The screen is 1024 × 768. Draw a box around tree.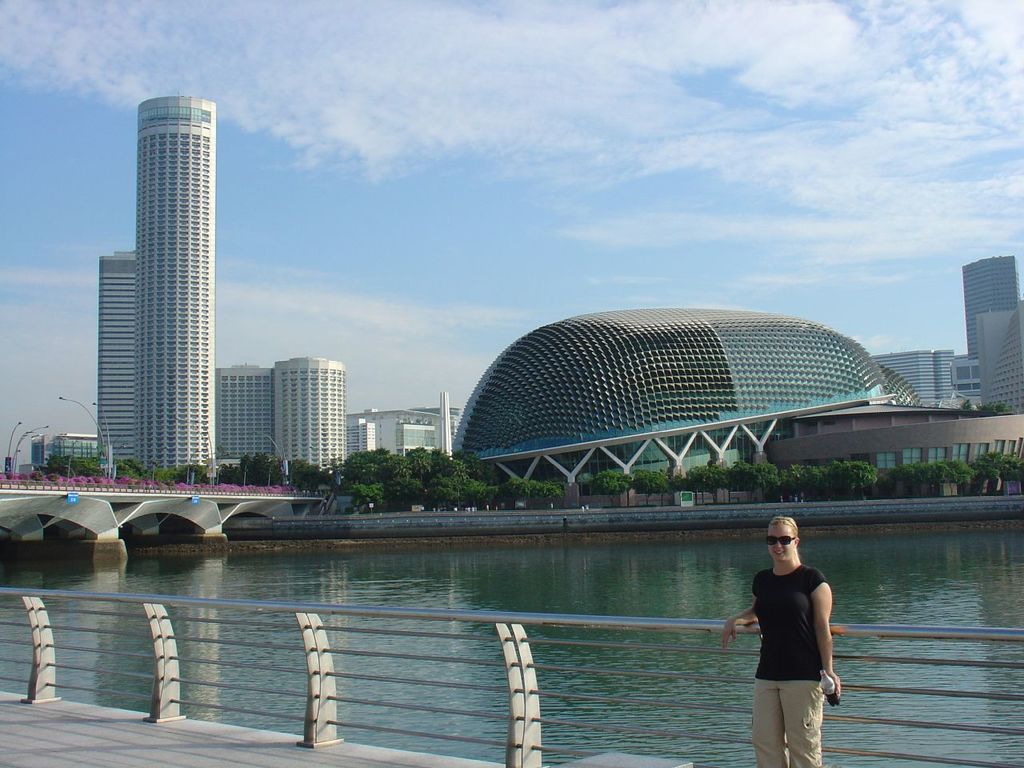
347 439 398 490.
